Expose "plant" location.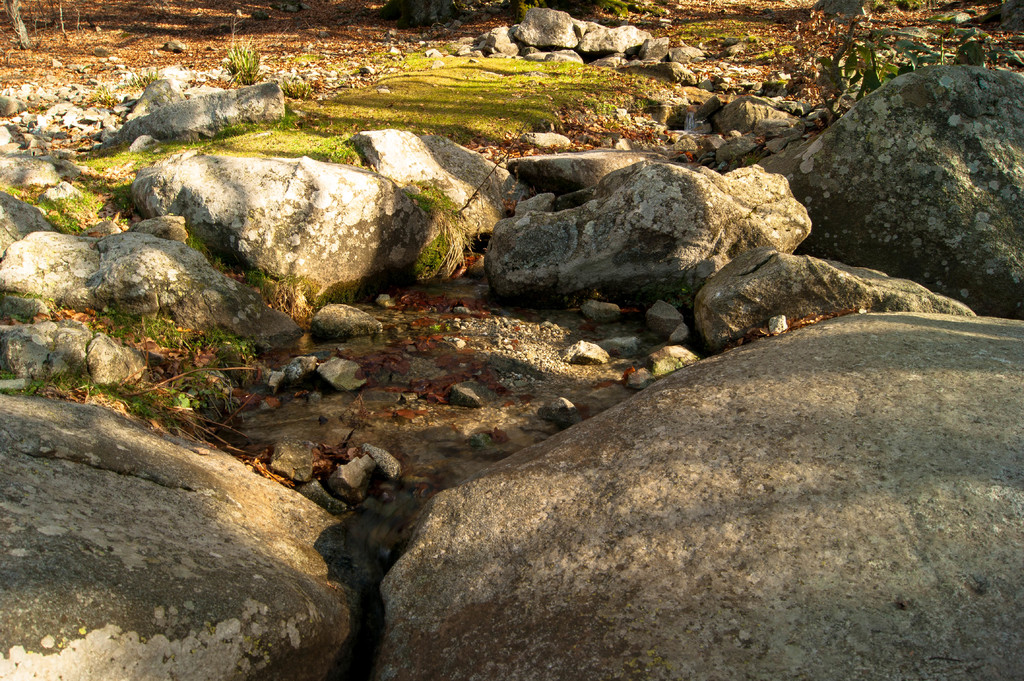
Exposed at bbox=[94, 83, 115, 101].
